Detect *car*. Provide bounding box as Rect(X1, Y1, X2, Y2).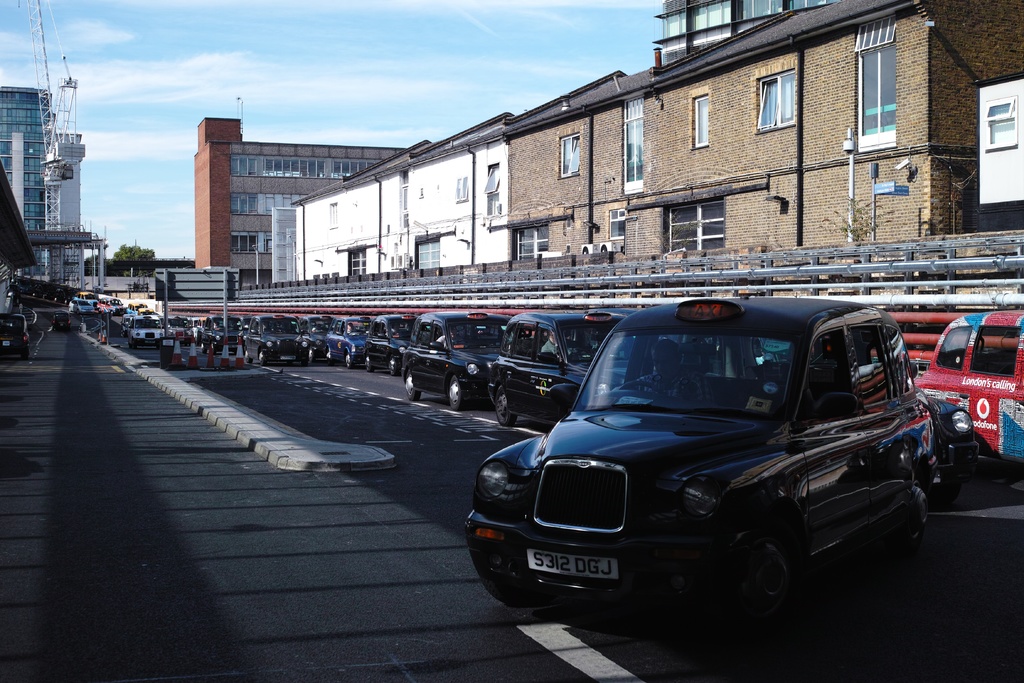
Rect(401, 306, 511, 413).
